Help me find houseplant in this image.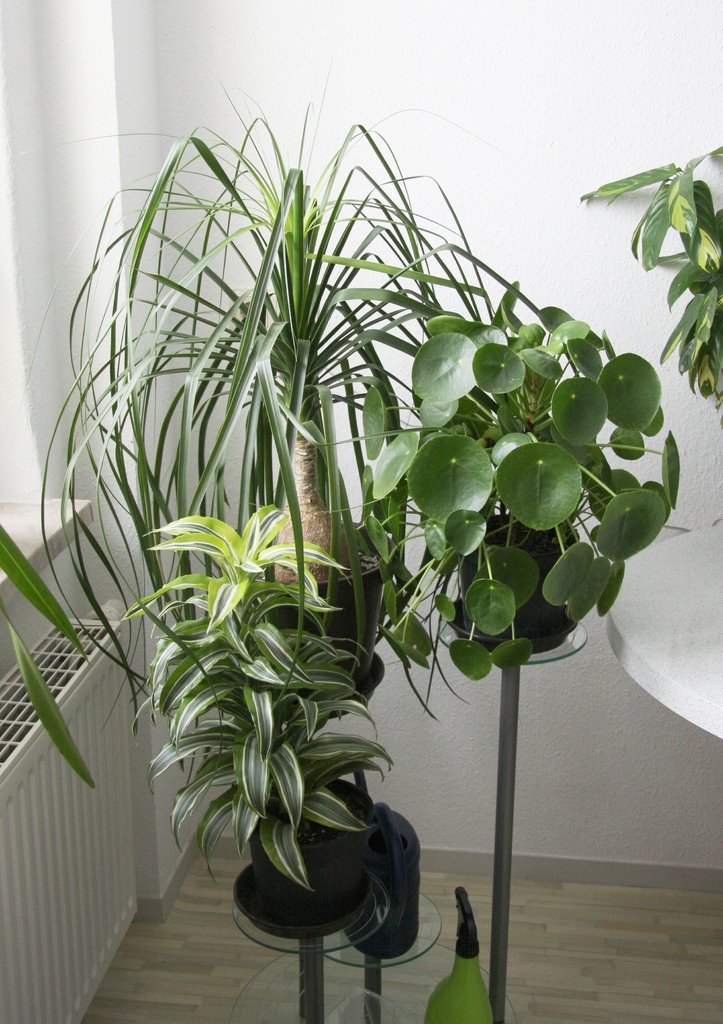
Found it: (left=142, top=519, right=375, bottom=942).
